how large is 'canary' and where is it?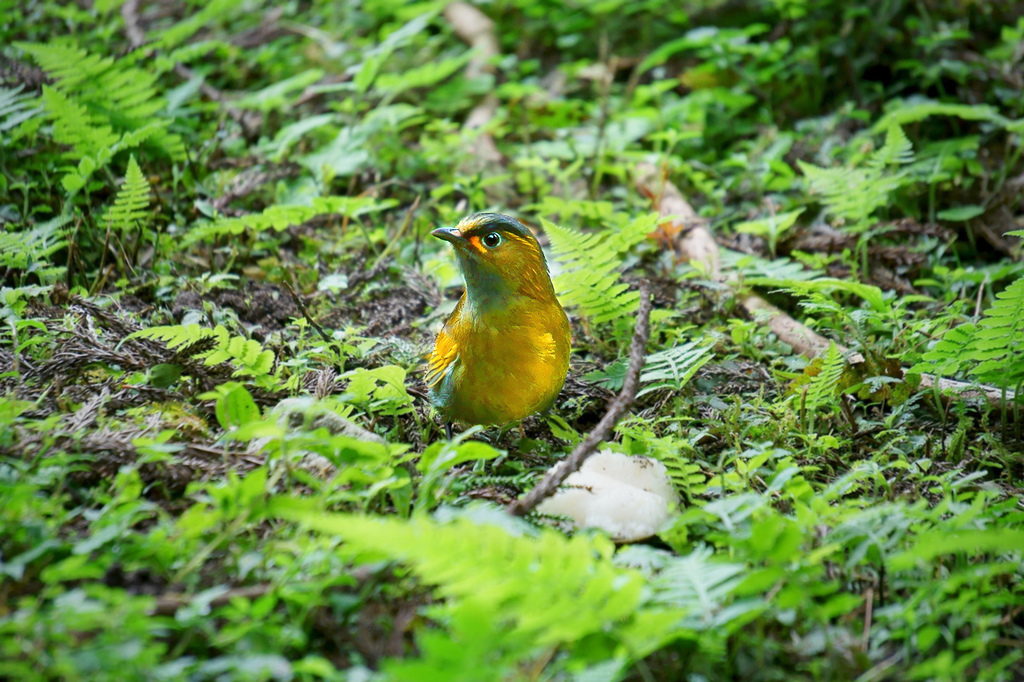
Bounding box: left=423, top=215, right=579, bottom=420.
